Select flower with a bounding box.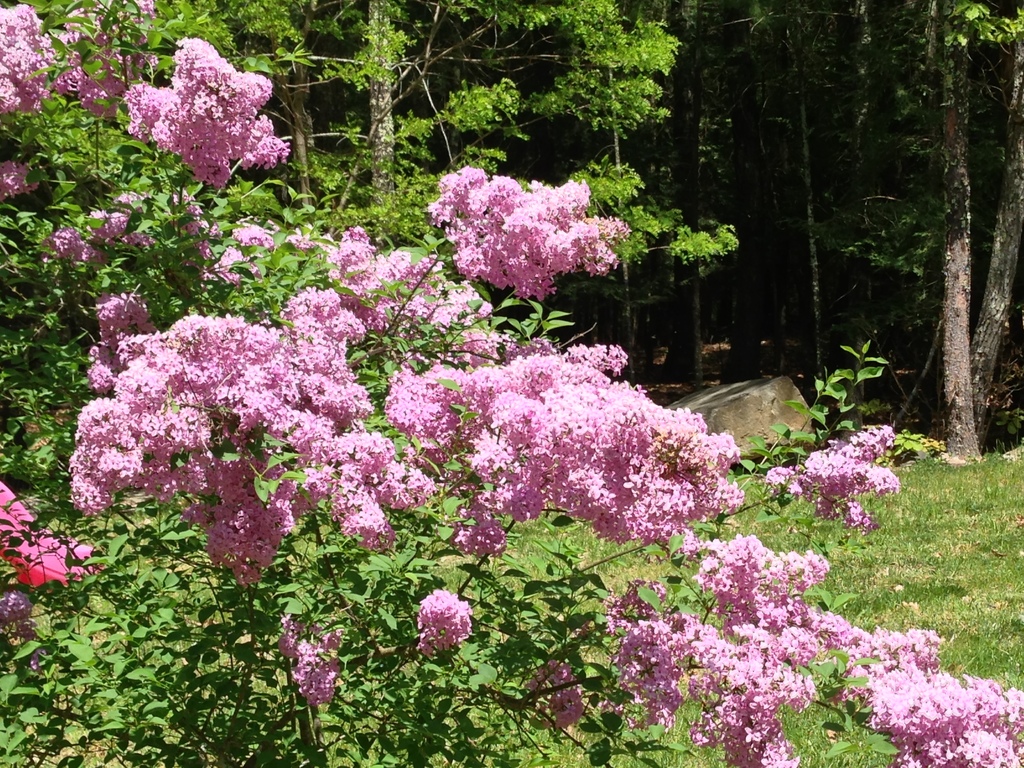
[416,586,478,651].
